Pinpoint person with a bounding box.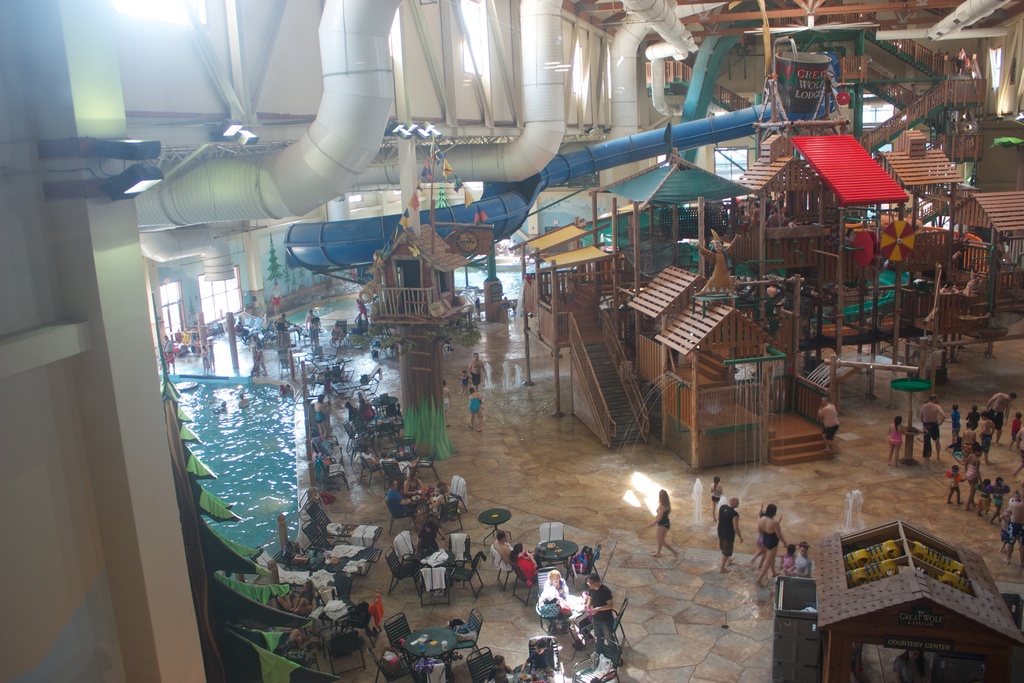
region(163, 334, 175, 375).
